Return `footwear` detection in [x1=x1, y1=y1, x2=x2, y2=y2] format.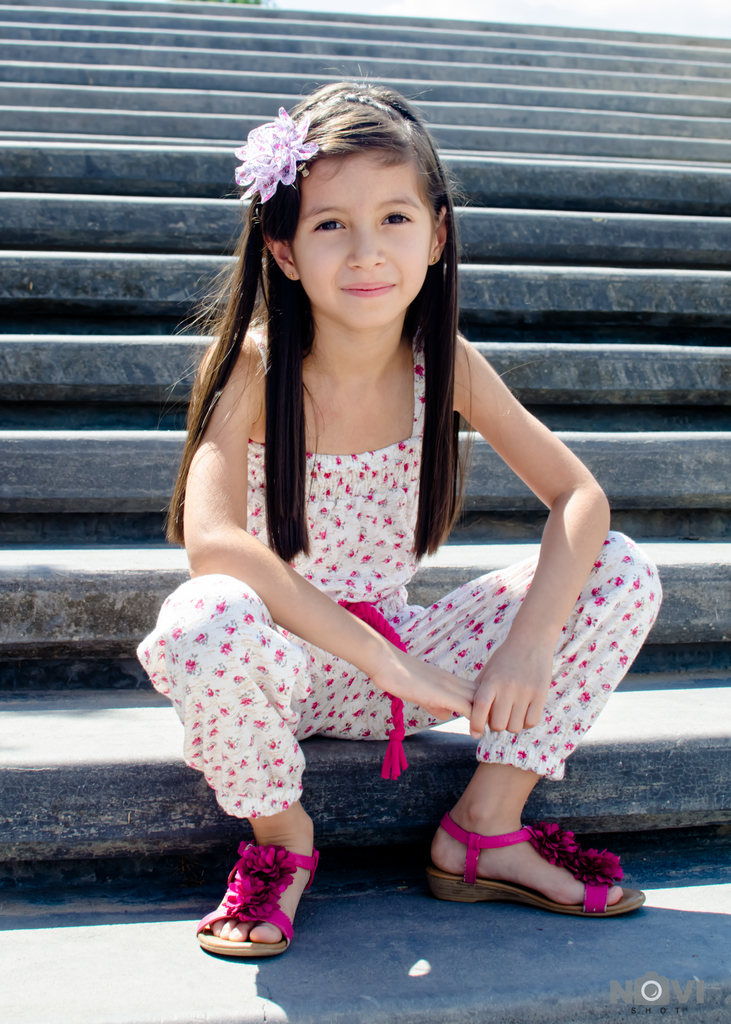
[x1=424, y1=823, x2=654, y2=920].
